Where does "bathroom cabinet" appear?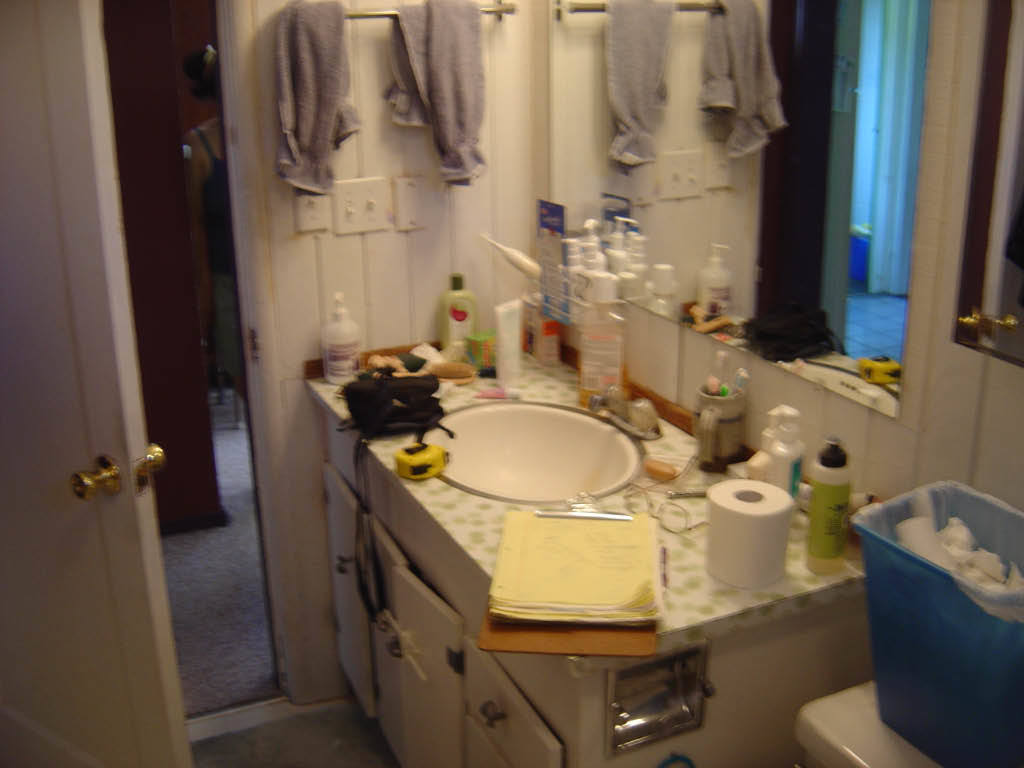
Appears at [299,344,872,767].
